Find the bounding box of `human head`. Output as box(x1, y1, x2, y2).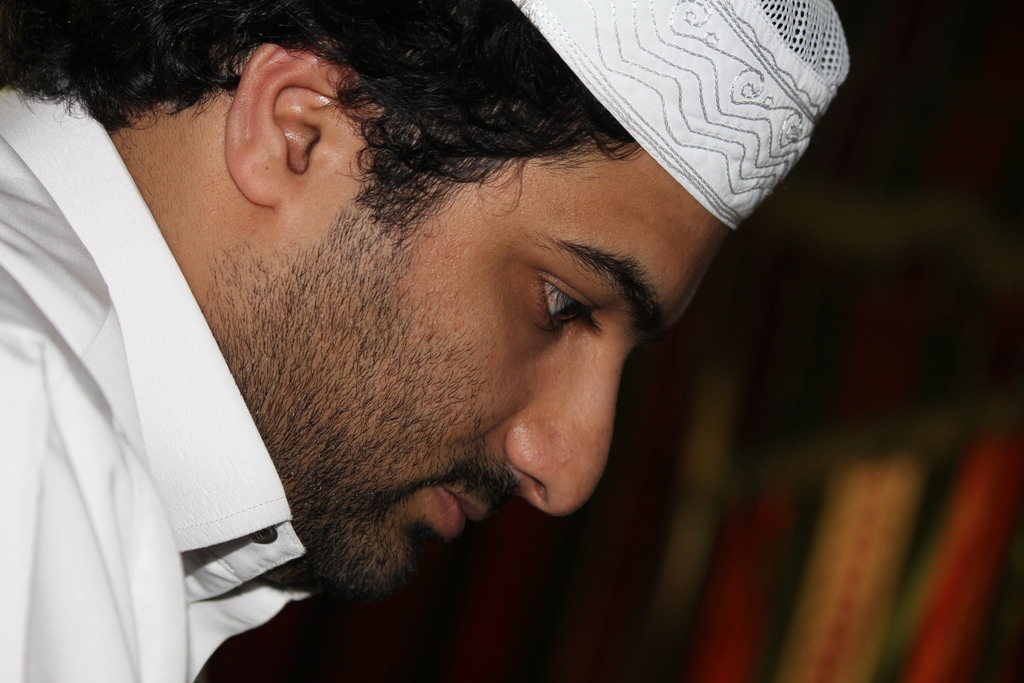
box(63, 0, 855, 596).
